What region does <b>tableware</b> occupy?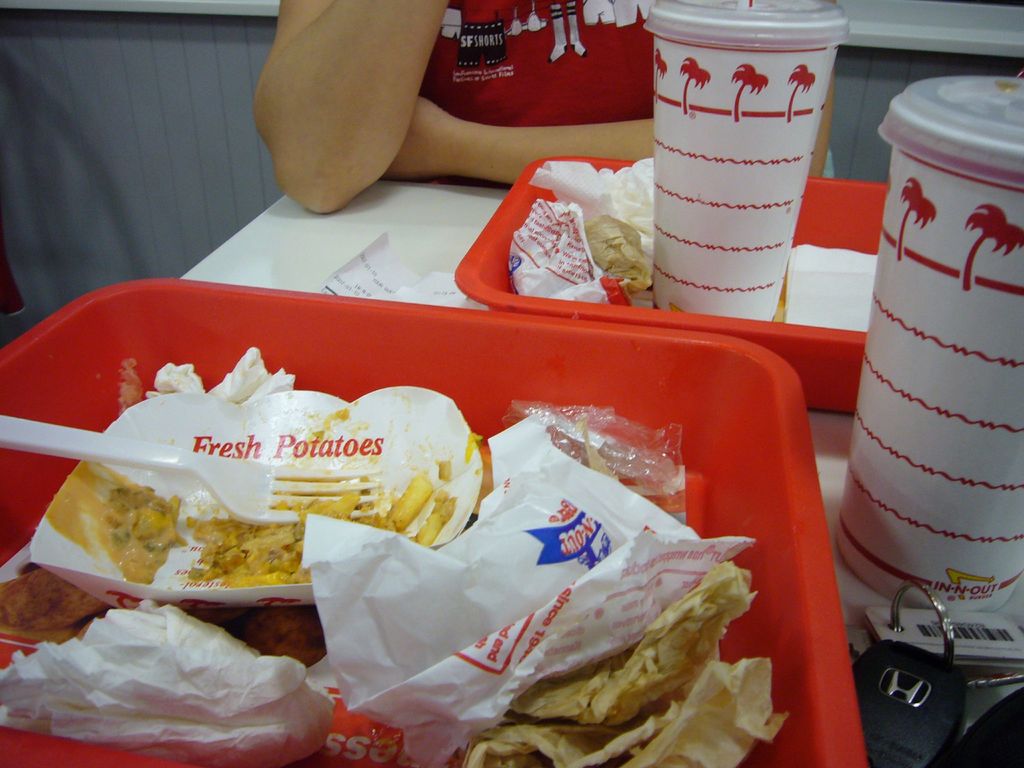
{"left": 458, "top": 148, "right": 889, "bottom": 420}.
